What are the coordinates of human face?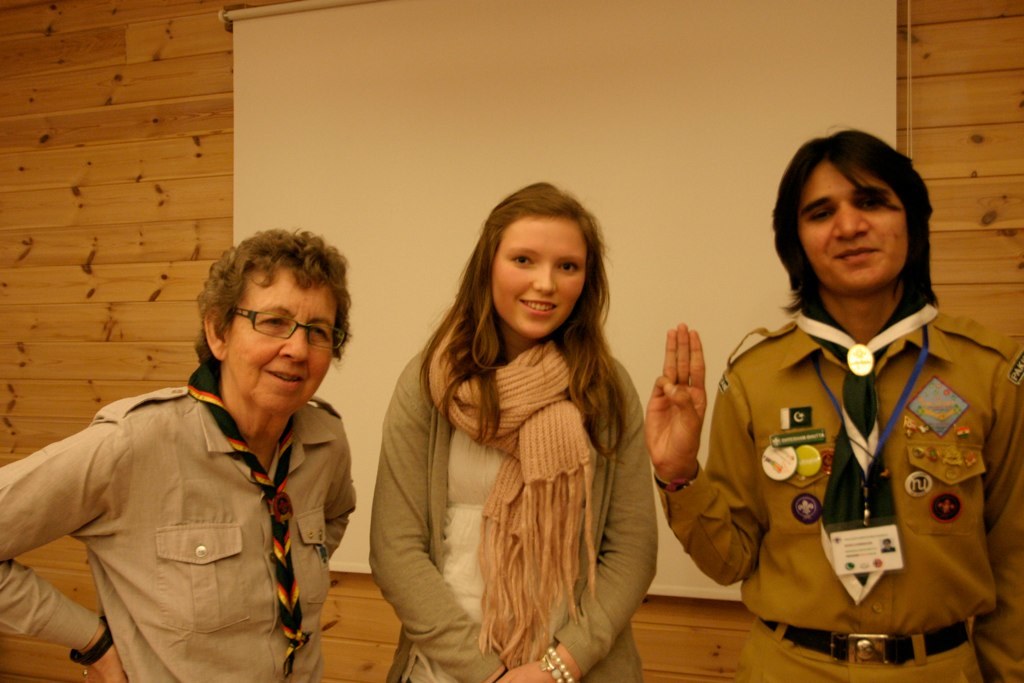
detection(230, 268, 347, 417).
